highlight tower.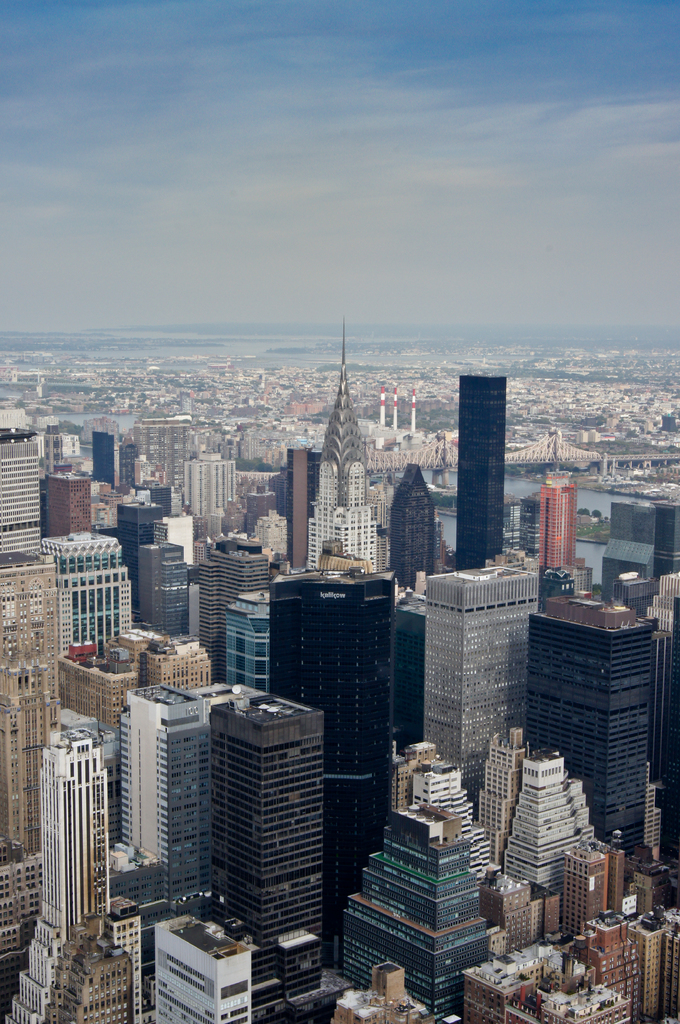
Highlighted region: [x1=139, y1=541, x2=186, y2=641].
